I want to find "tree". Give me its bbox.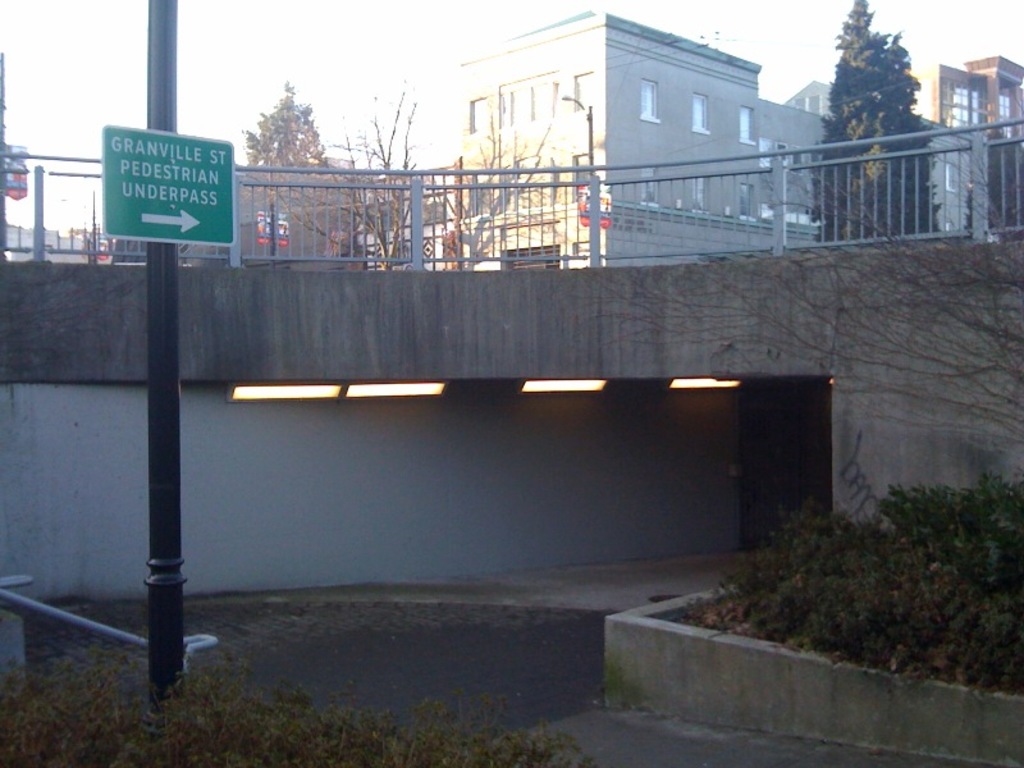
rect(806, 0, 945, 238).
